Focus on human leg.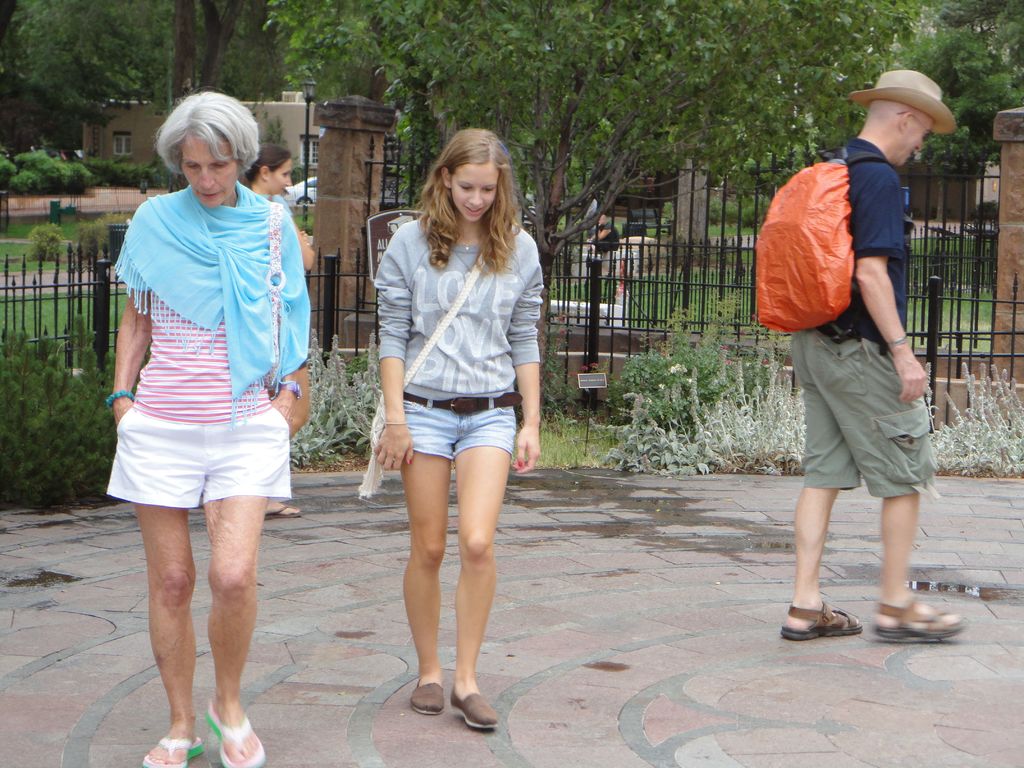
Focused at bbox(404, 395, 454, 710).
